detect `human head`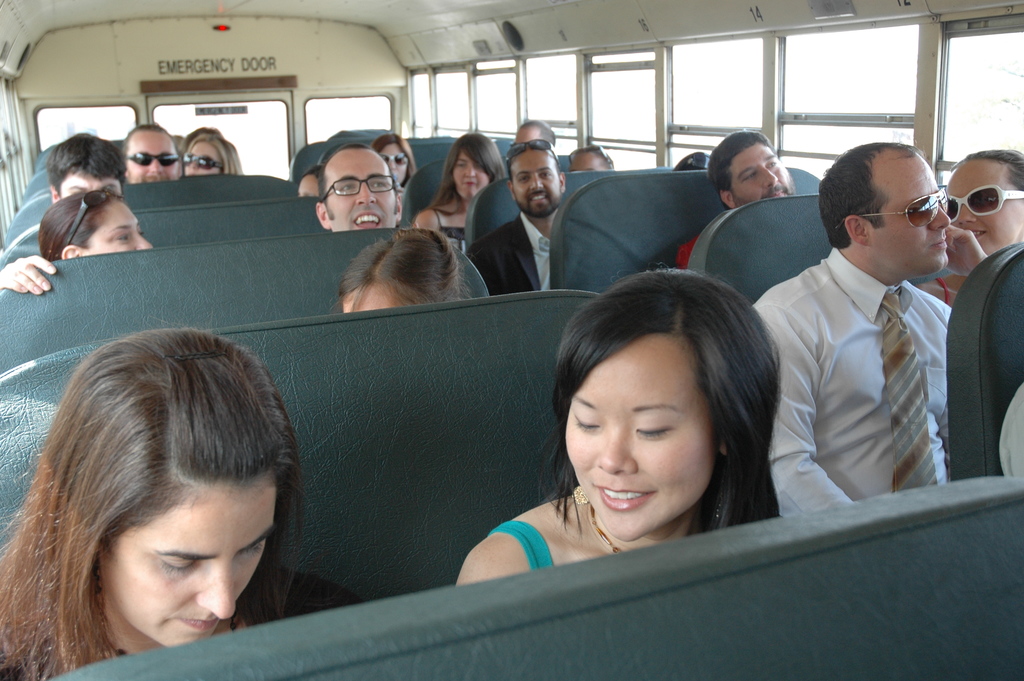
[510, 119, 557, 148]
